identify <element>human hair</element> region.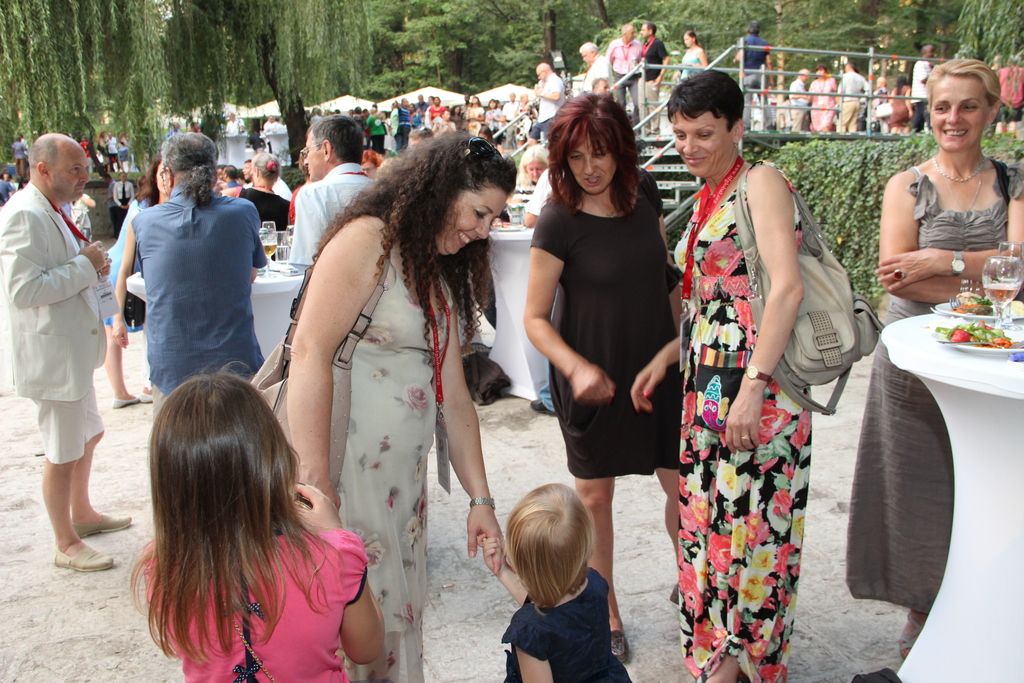
Region: 815 64 828 70.
